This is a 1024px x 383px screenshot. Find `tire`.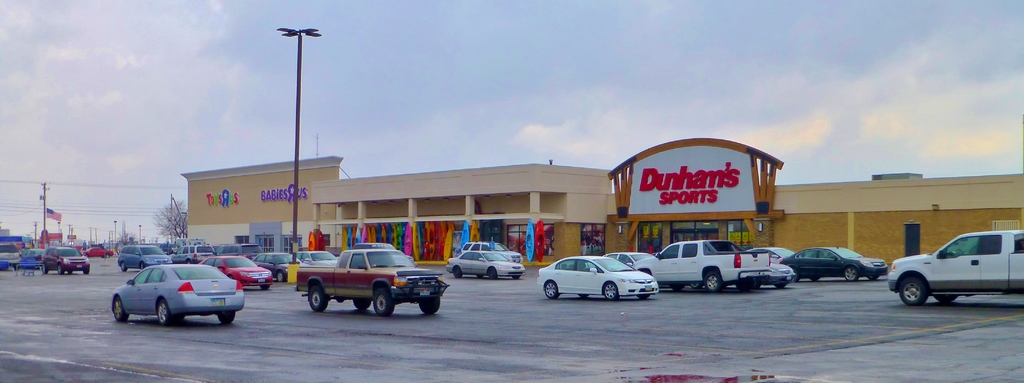
Bounding box: [259,288,269,293].
